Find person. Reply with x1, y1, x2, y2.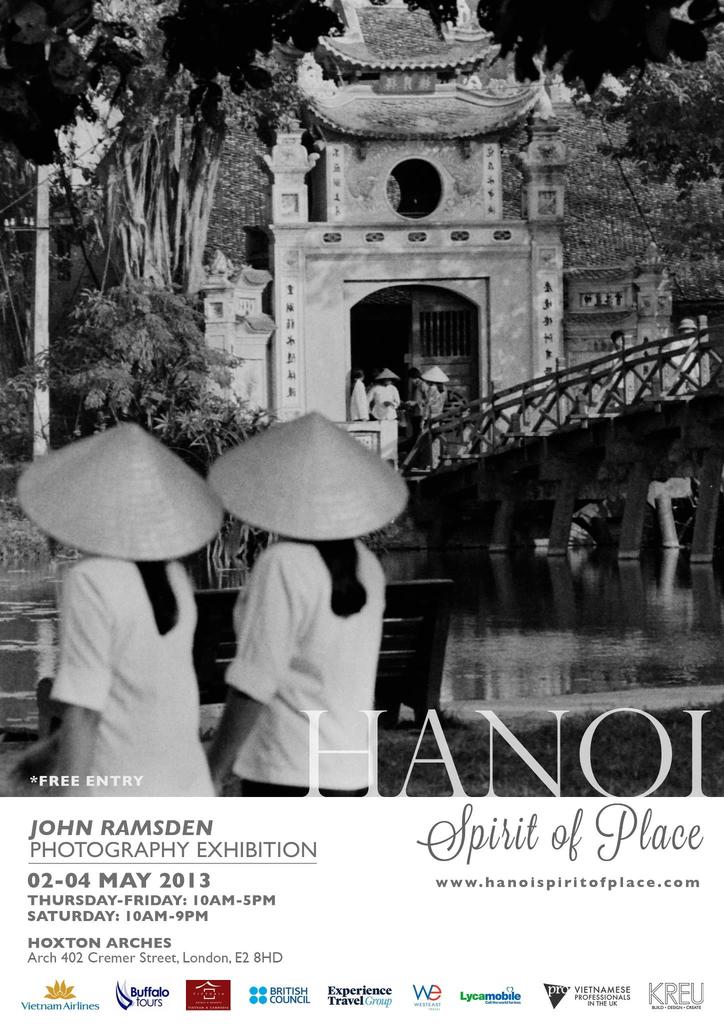
10, 414, 220, 797.
